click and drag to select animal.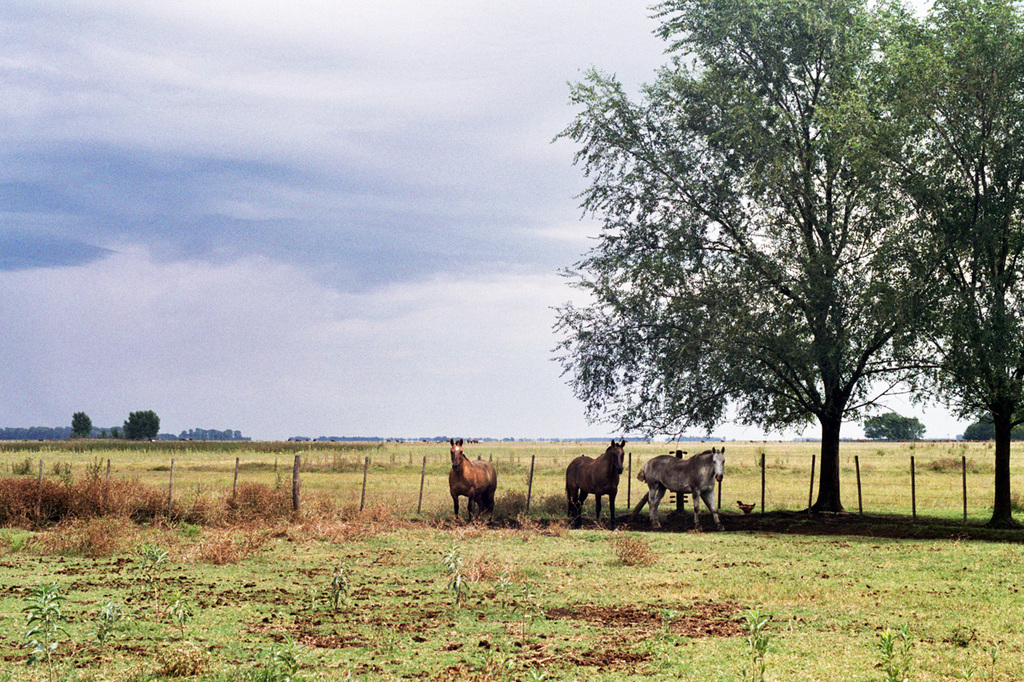
Selection: select_region(636, 448, 733, 532).
